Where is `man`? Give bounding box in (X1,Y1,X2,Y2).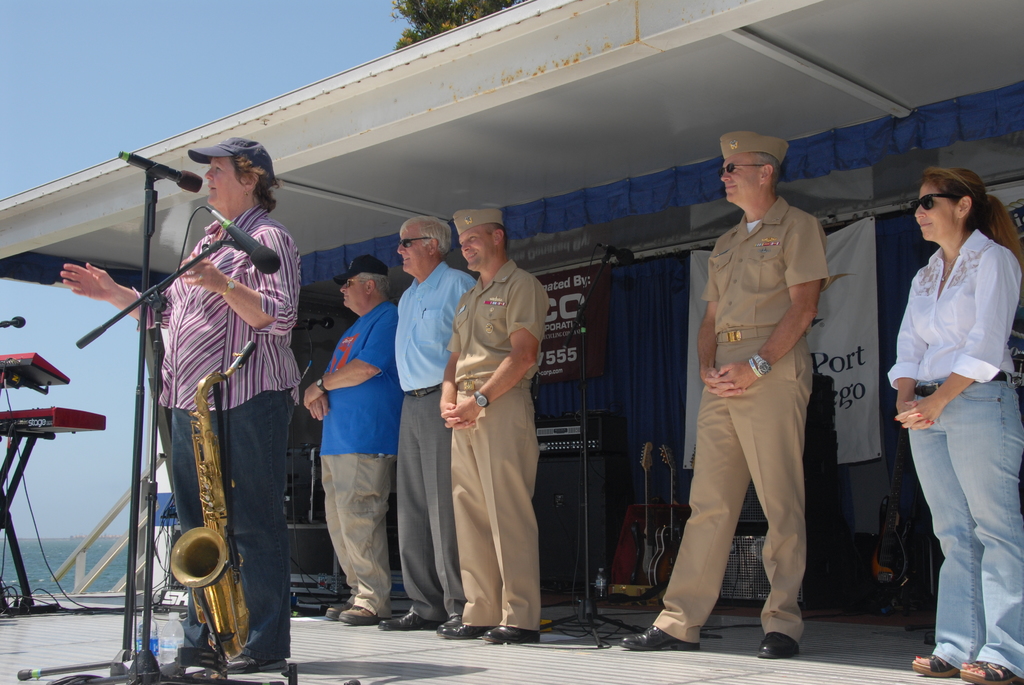
(671,116,849,654).
